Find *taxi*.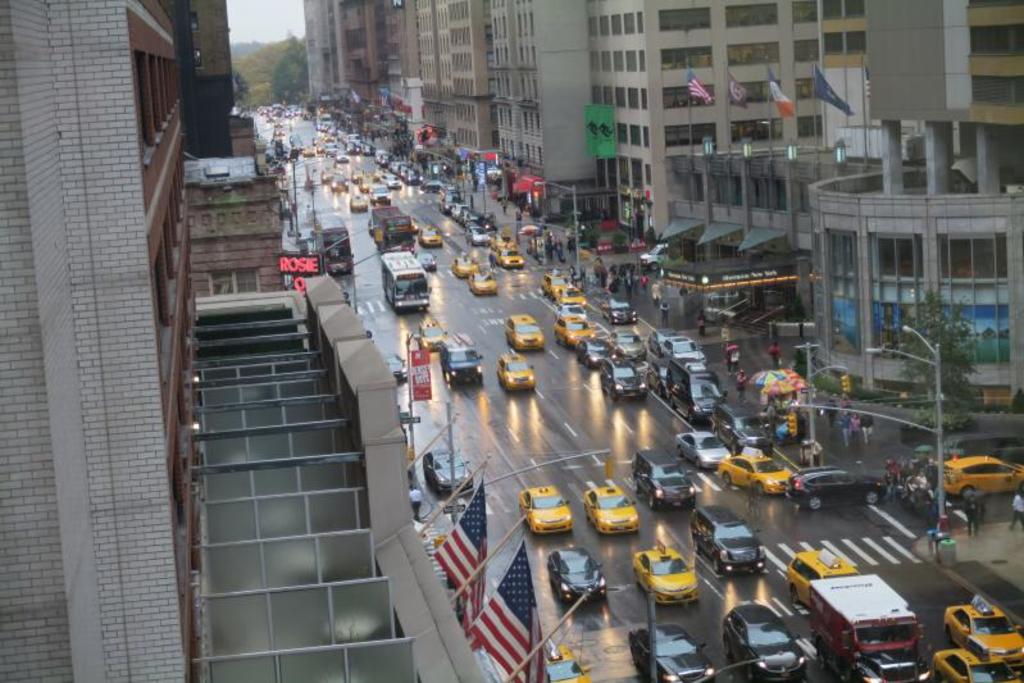
{"x1": 933, "y1": 641, "x2": 1020, "y2": 682}.
